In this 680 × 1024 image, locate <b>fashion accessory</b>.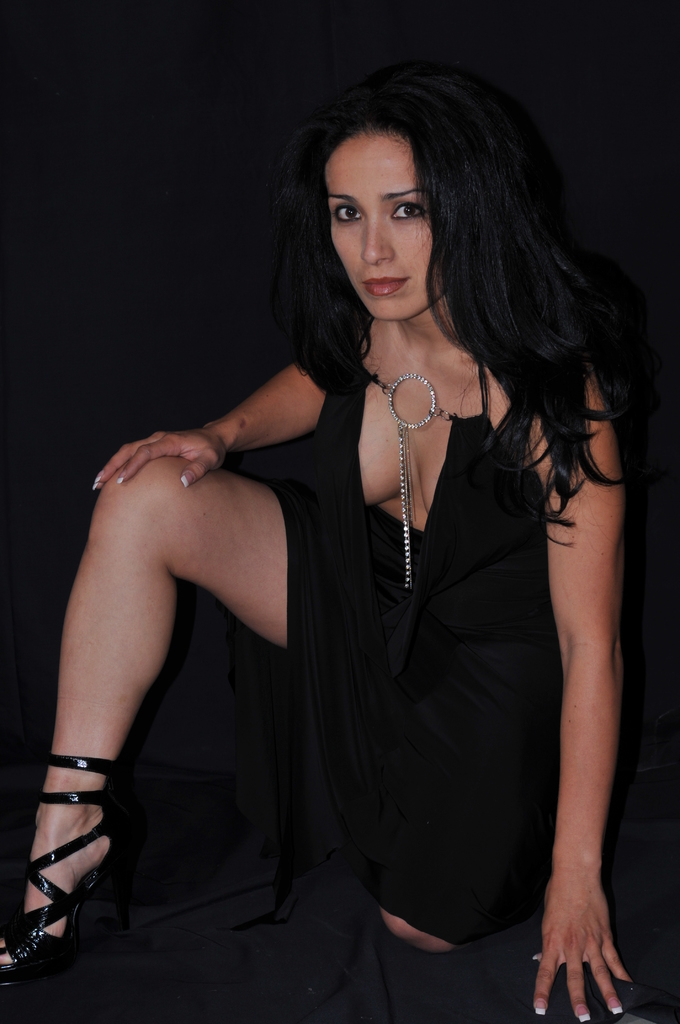
Bounding box: BBox(0, 748, 115, 971).
